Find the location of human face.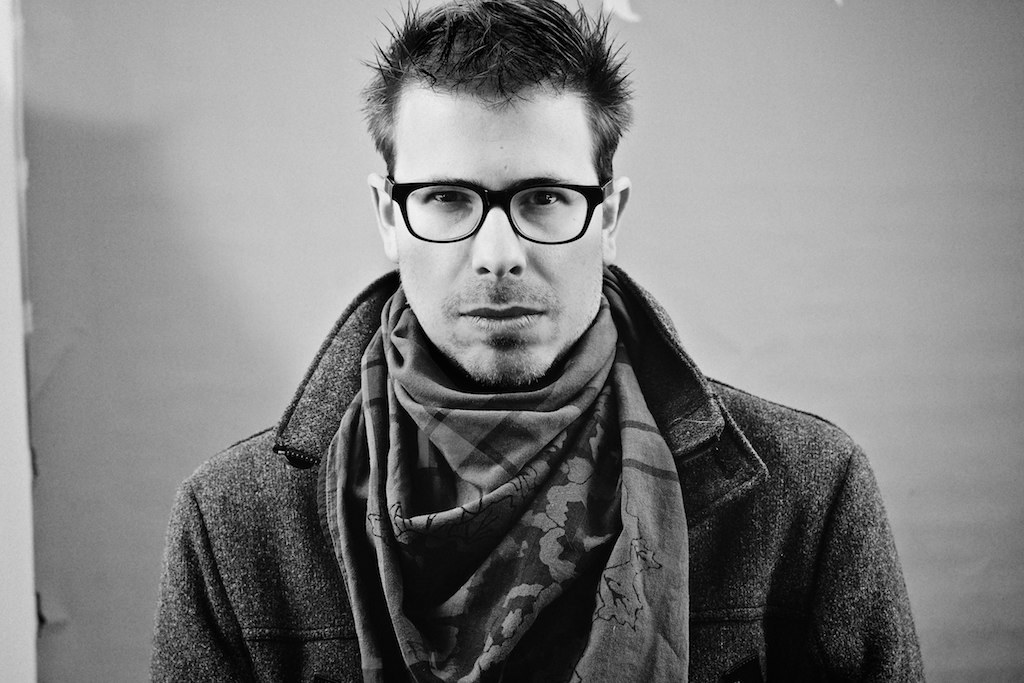
Location: {"x1": 393, "y1": 79, "x2": 605, "y2": 385}.
